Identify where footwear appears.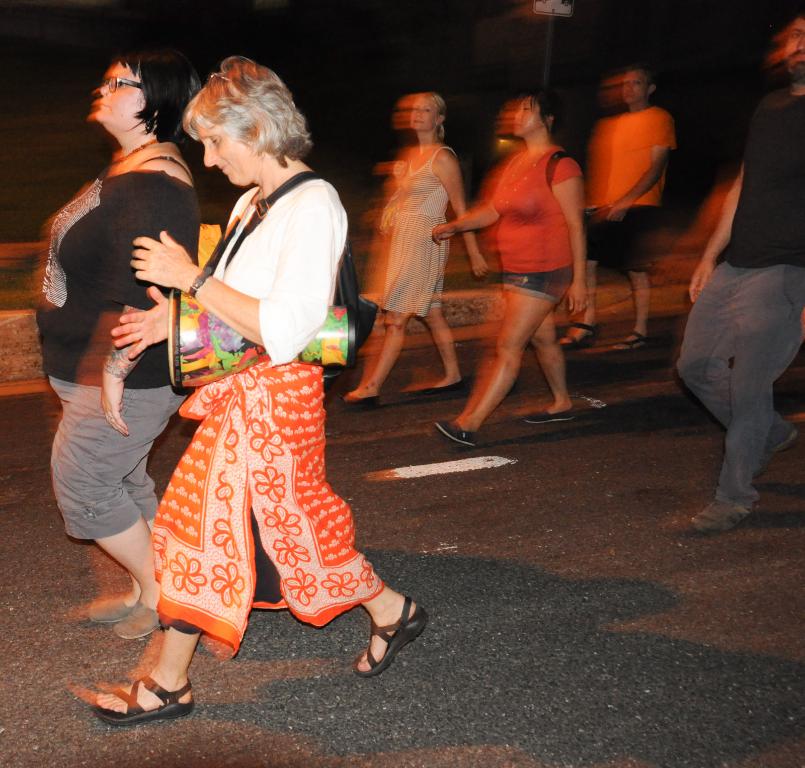
Appears at 523:408:577:426.
